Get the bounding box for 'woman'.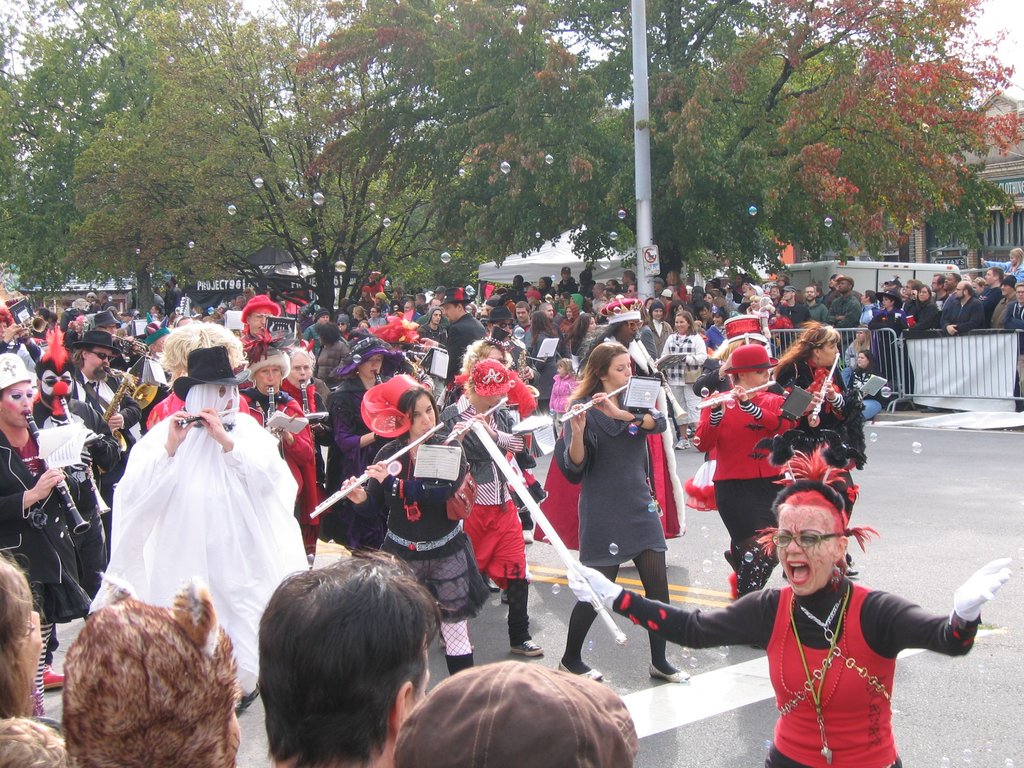
locate(656, 313, 705, 450).
